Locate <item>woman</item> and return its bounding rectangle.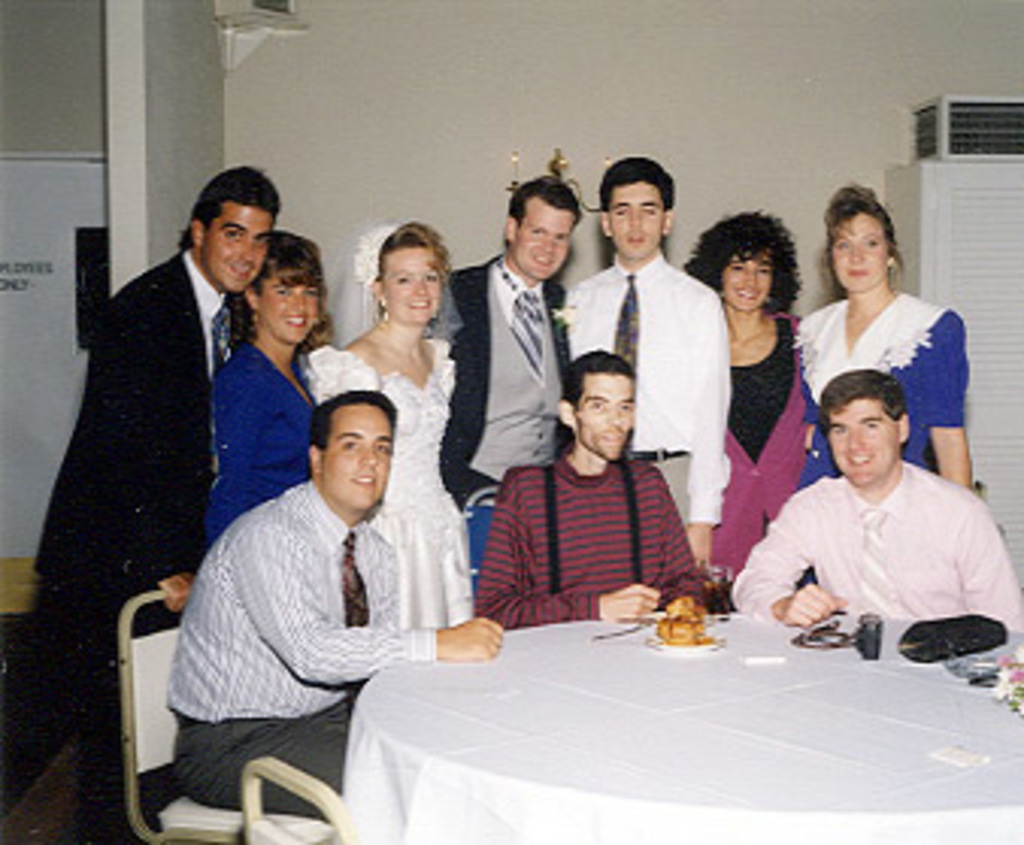
bbox=(754, 197, 979, 566).
